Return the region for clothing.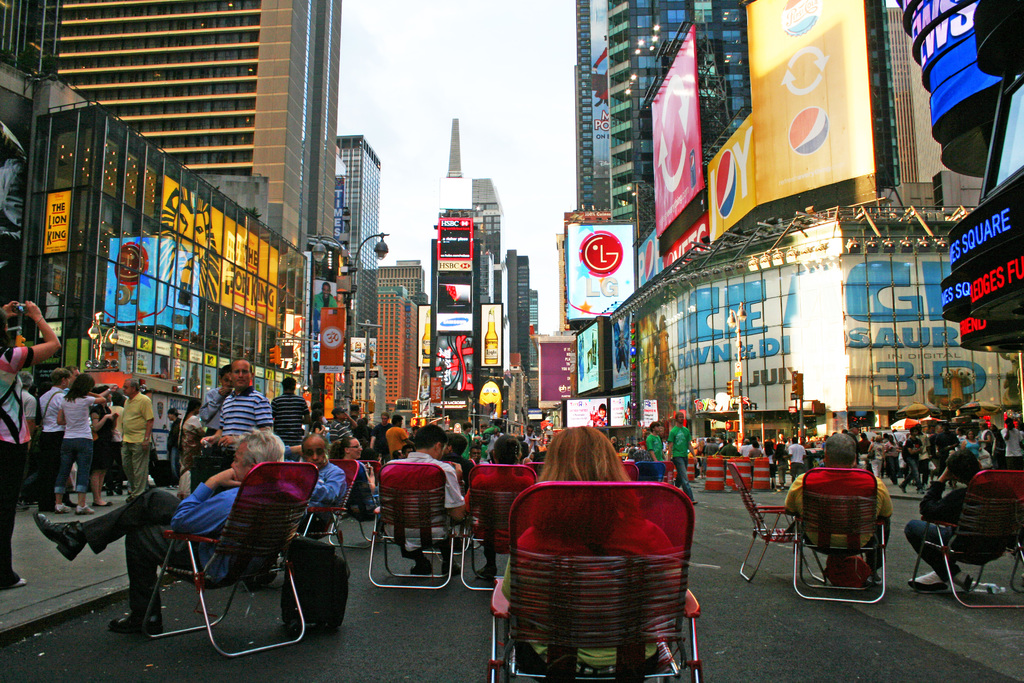
bbox(271, 393, 305, 464).
